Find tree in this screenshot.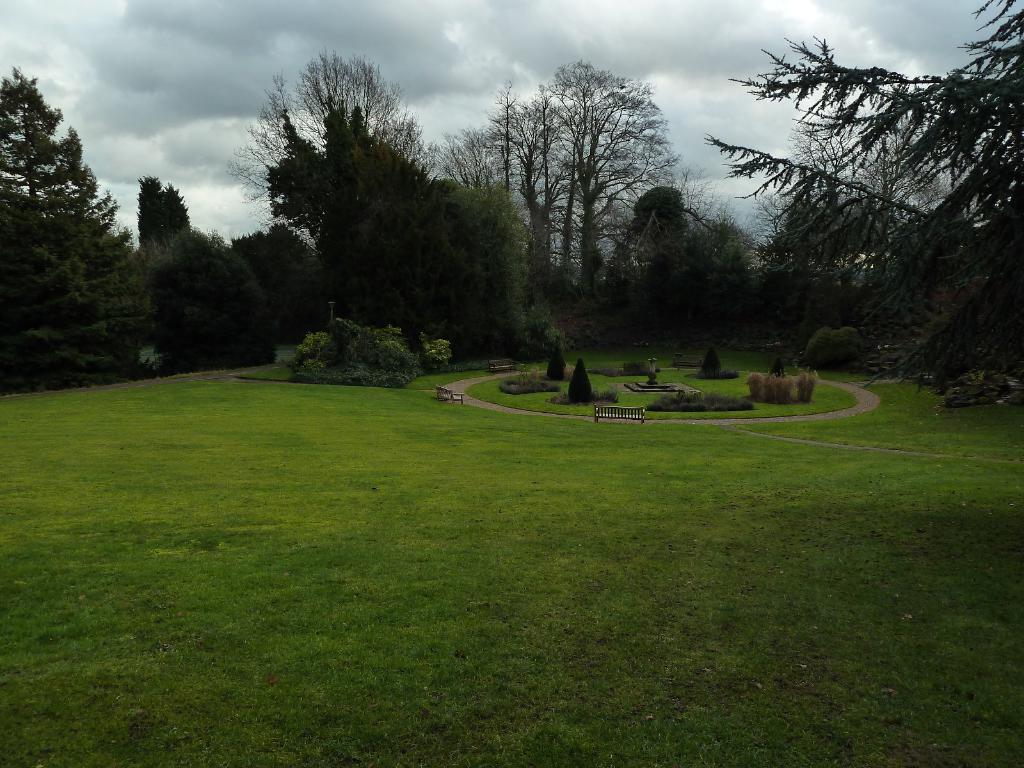
The bounding box for tree is crop(703, 0, 1023, 397).
